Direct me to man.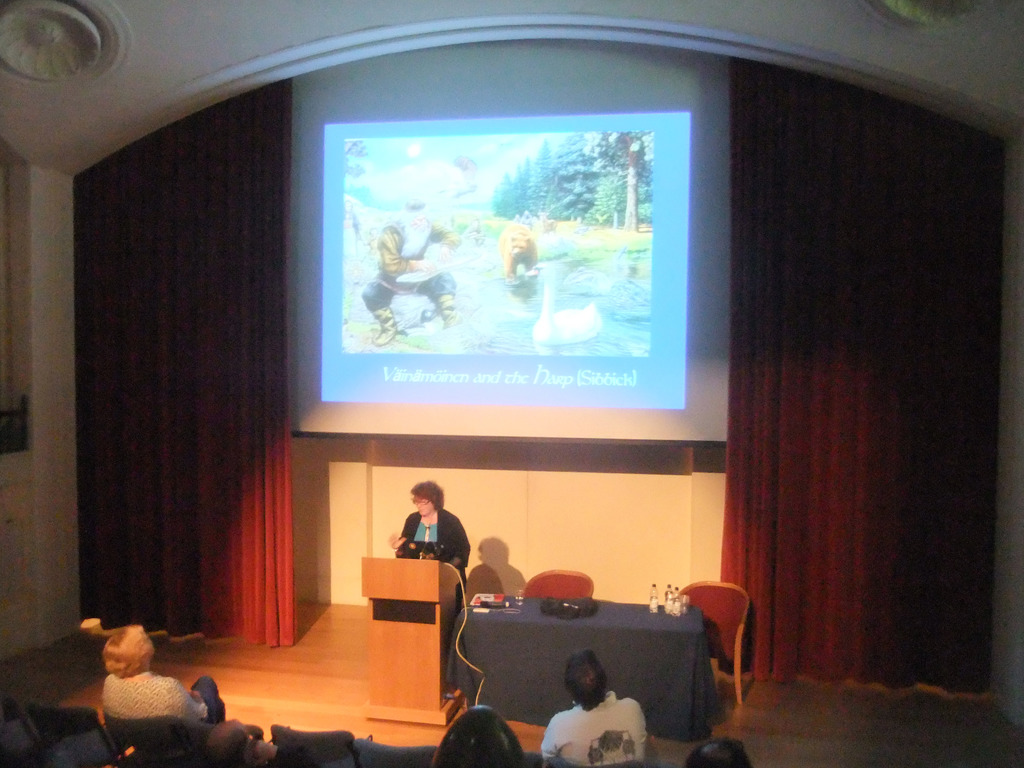
Direction: BBox(541, 651, 650, 767).
